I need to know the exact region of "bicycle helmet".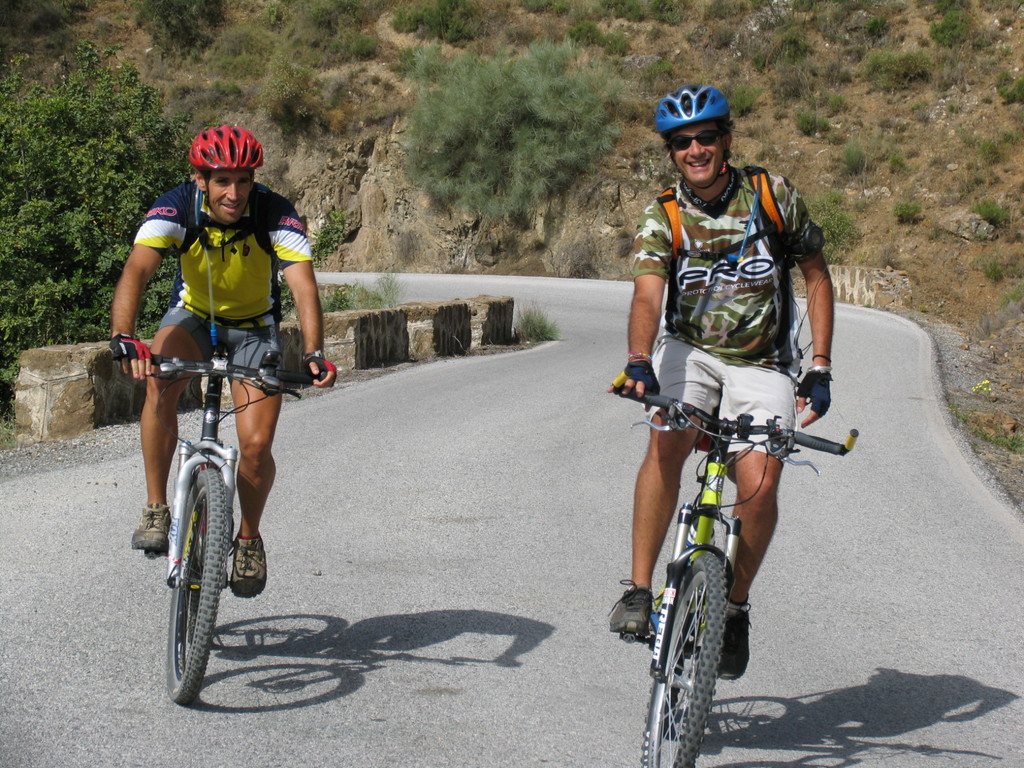
Region: l=654, t=80, r=731, b=130.
